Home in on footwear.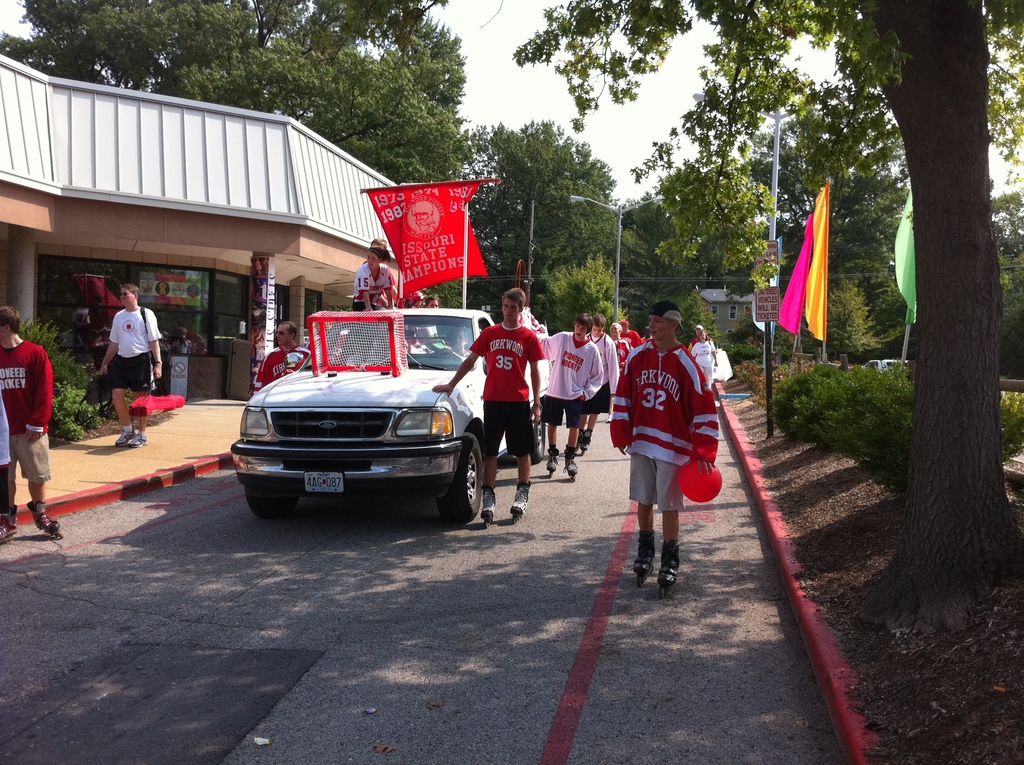
Homed in at x1=655 y1=538 x2=680 y2=599.
